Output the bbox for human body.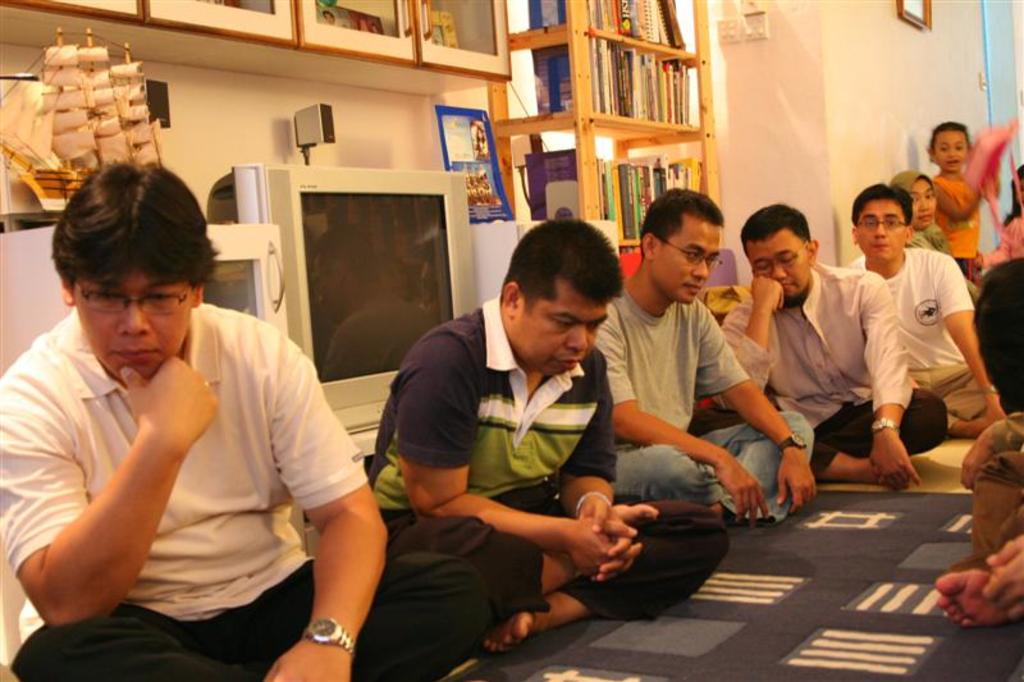
left=937, top=165, right=983, bottom=276.
